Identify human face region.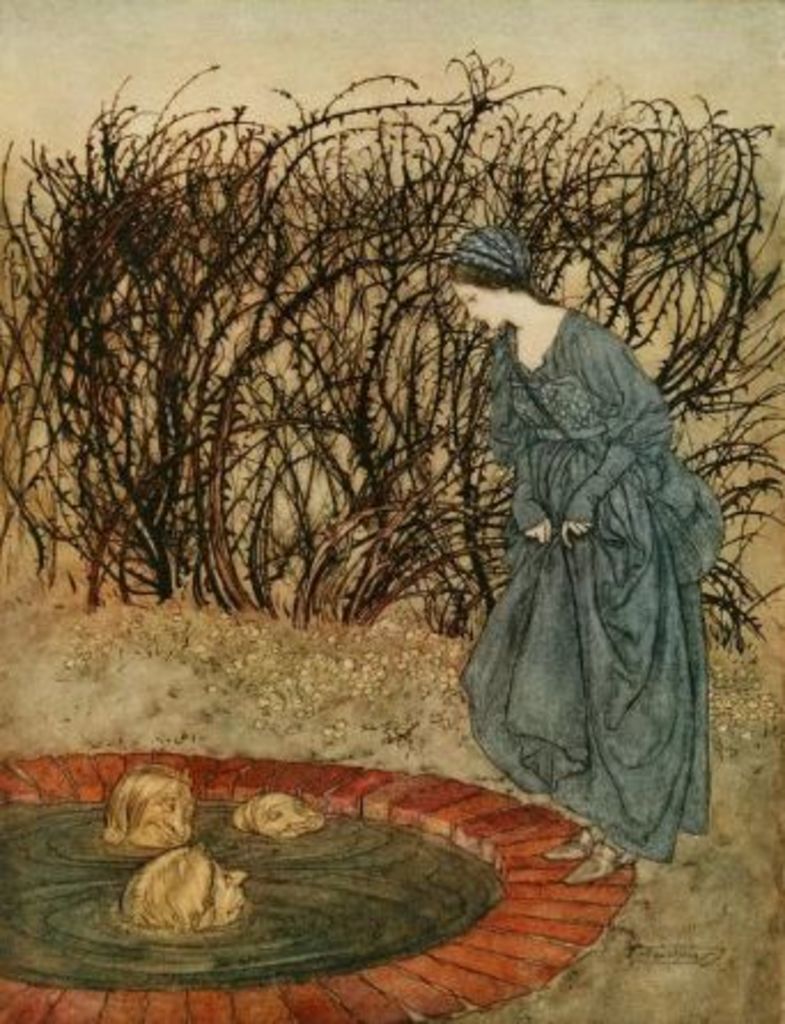
Region: 452, 276, 507, 338.
